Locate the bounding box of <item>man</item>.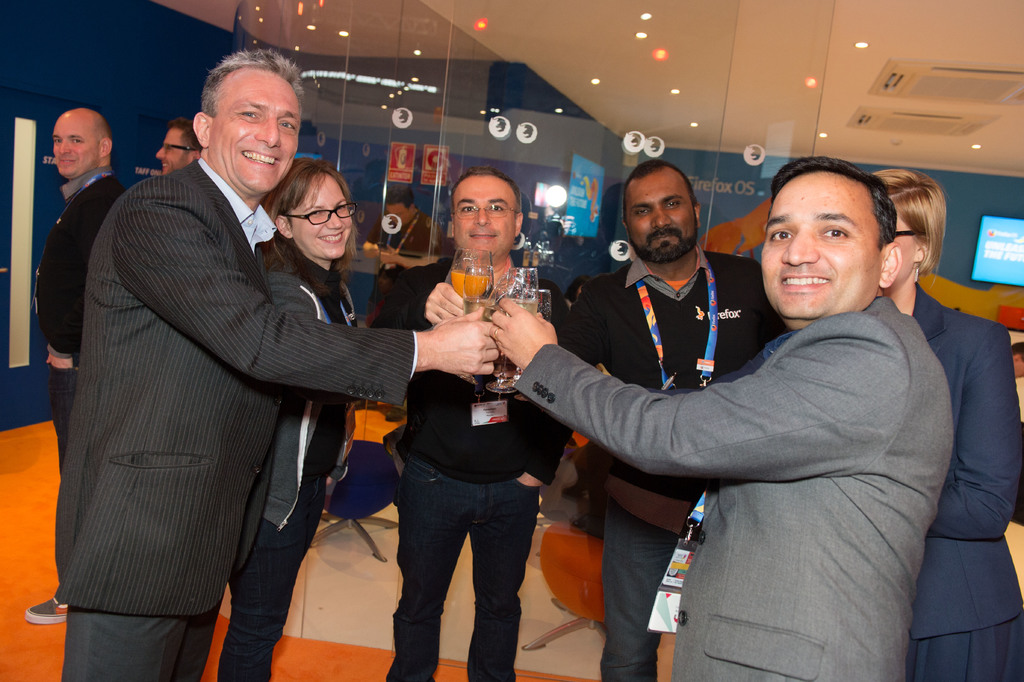
Bounding box: detection(14, 106, 129, 635).
